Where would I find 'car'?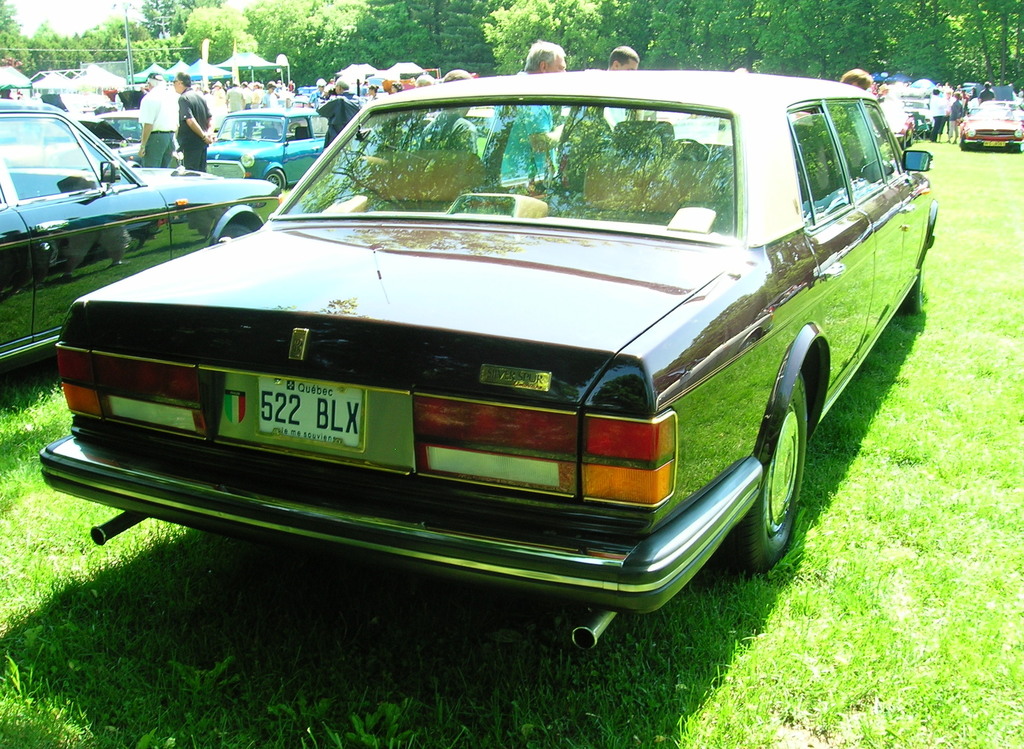
At [left=175, top=108, right=327, bottom=193].
